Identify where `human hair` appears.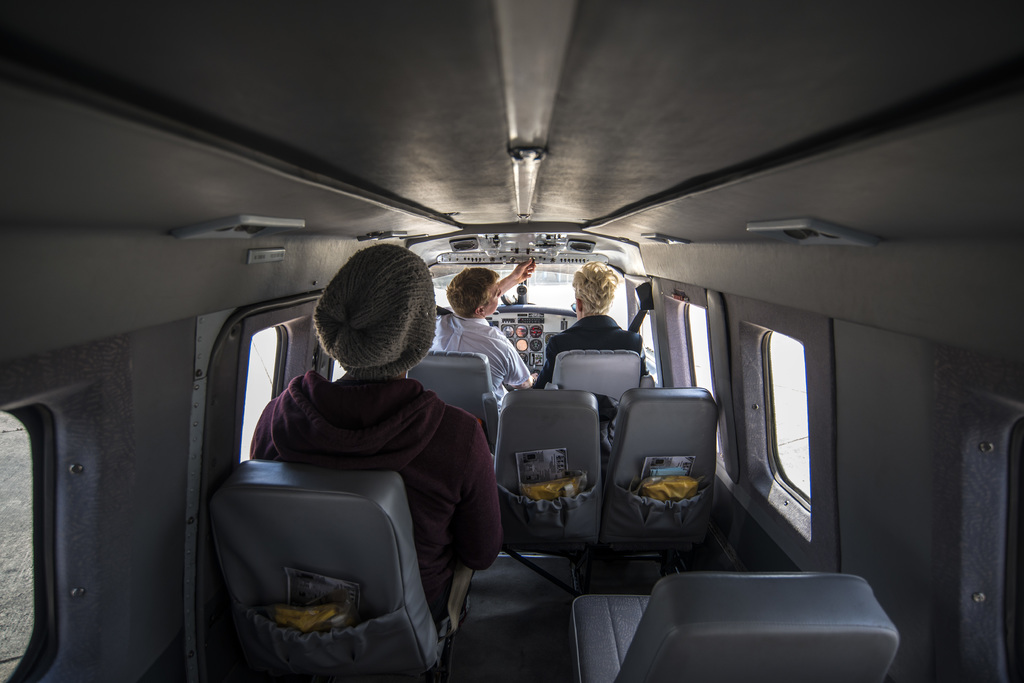
Appears at locate(445, 262, 501, 320).
